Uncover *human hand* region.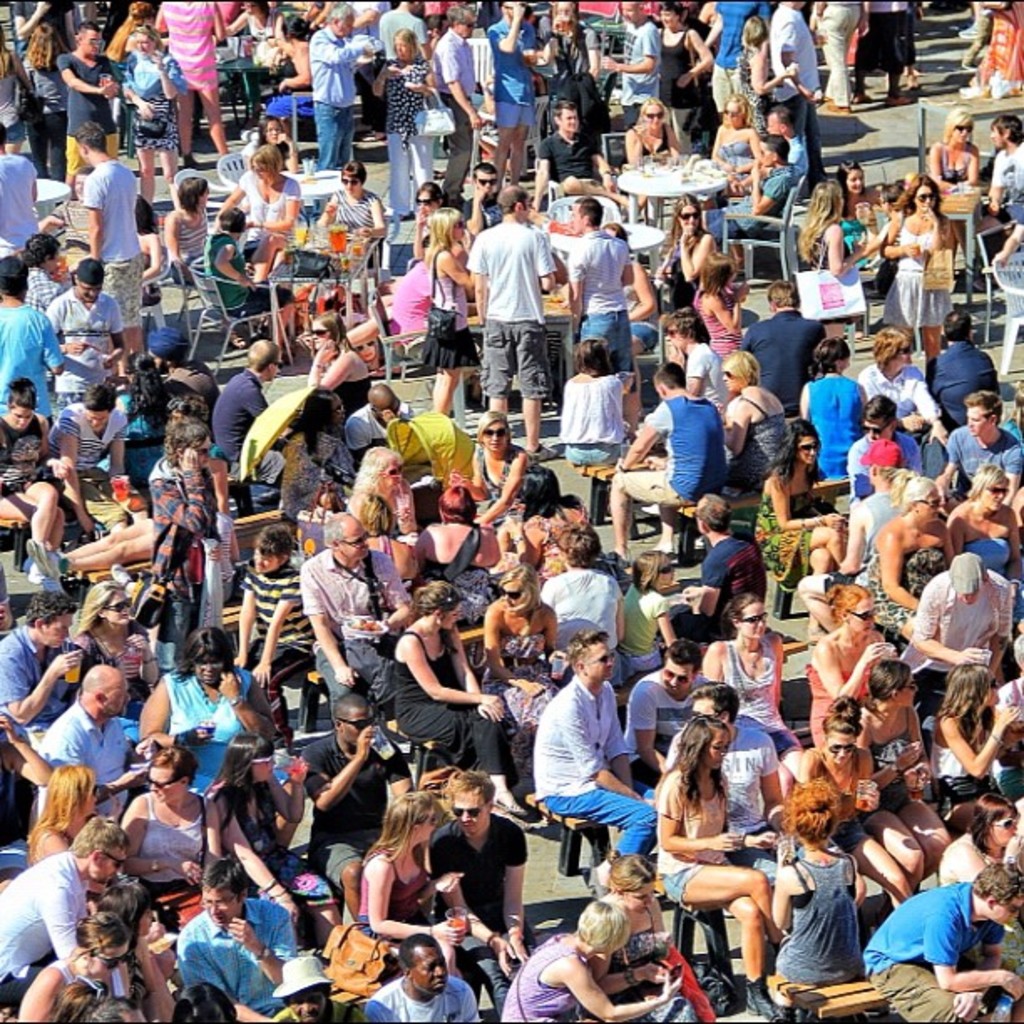
Uncovered: (x1=949, y1=991, x2=987, y2=1022).
